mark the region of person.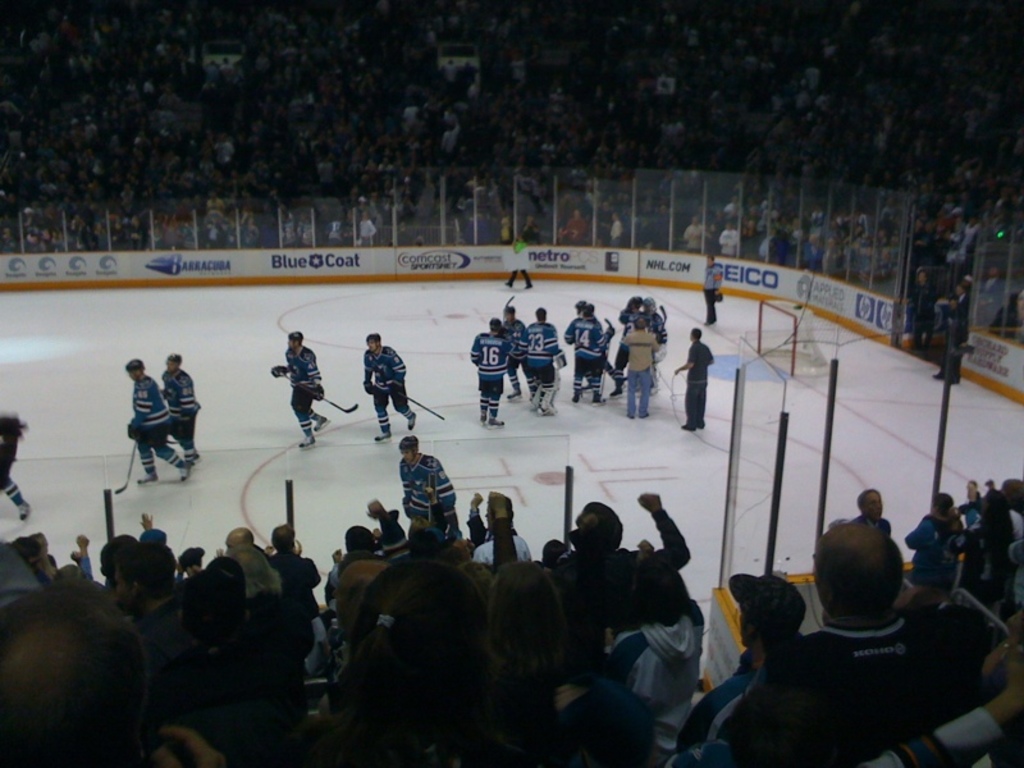
Region: [614,317,668,421].
